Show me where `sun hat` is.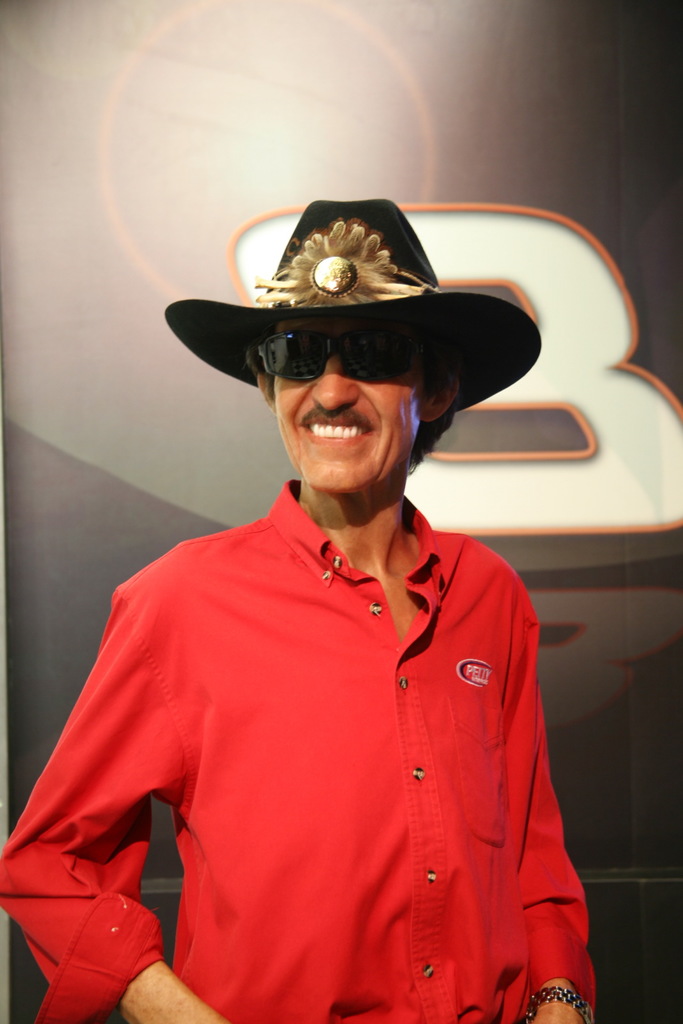
`sun hat` is at (163, 195, 540, 414).
